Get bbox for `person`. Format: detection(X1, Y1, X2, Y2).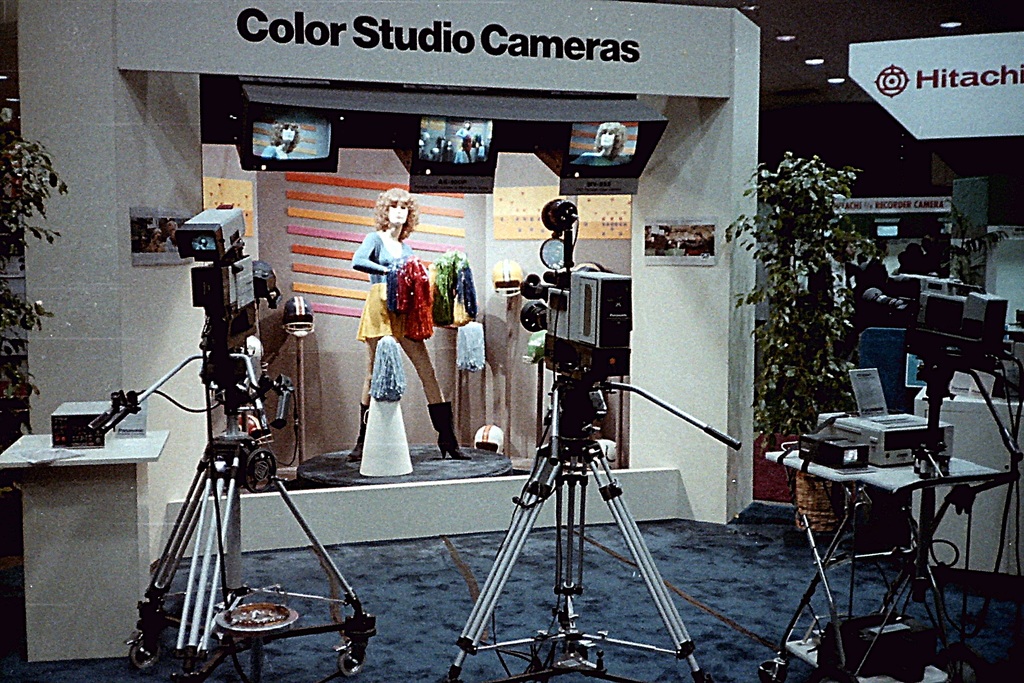
detection(435, 138, 444, 161).
